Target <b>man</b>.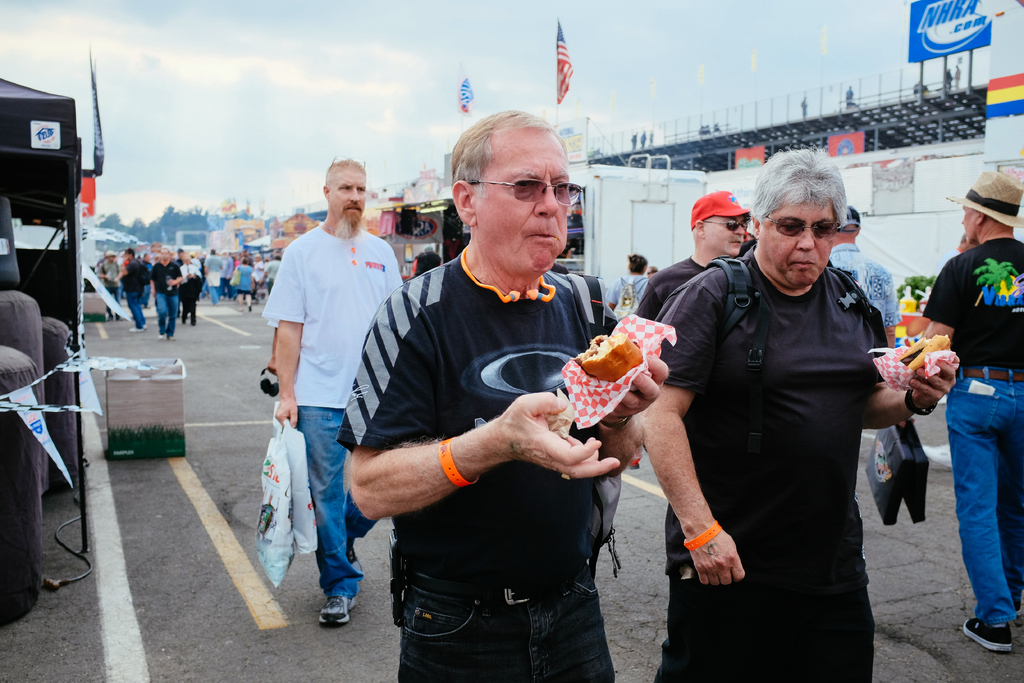
Target region: select_region(831, 198, 897, 361).
